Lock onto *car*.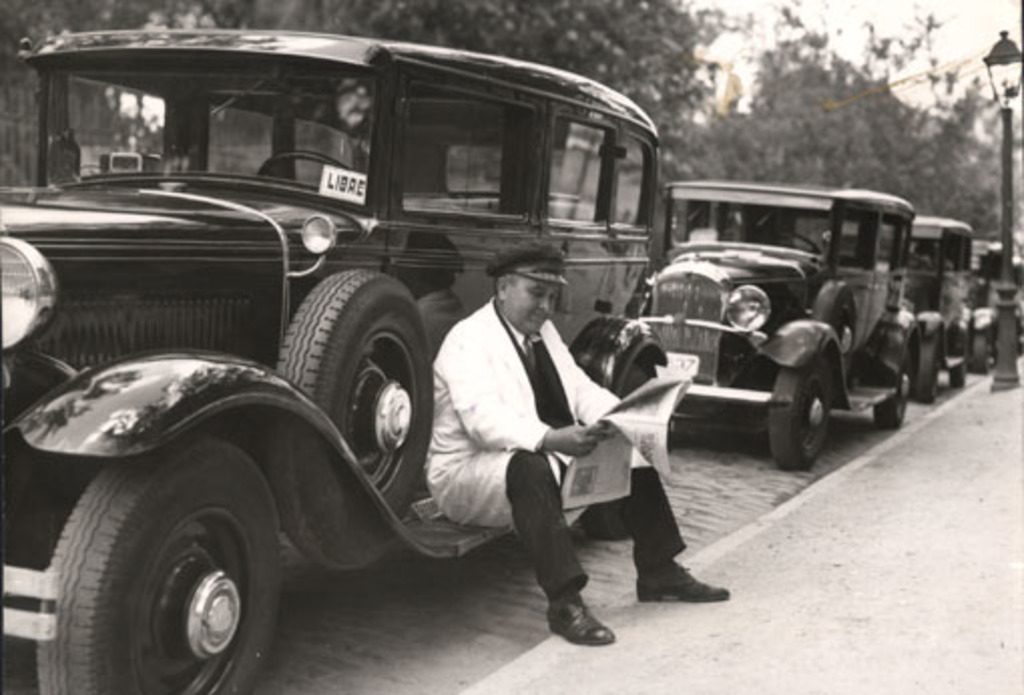
Locked: 986,237,1006,380.
